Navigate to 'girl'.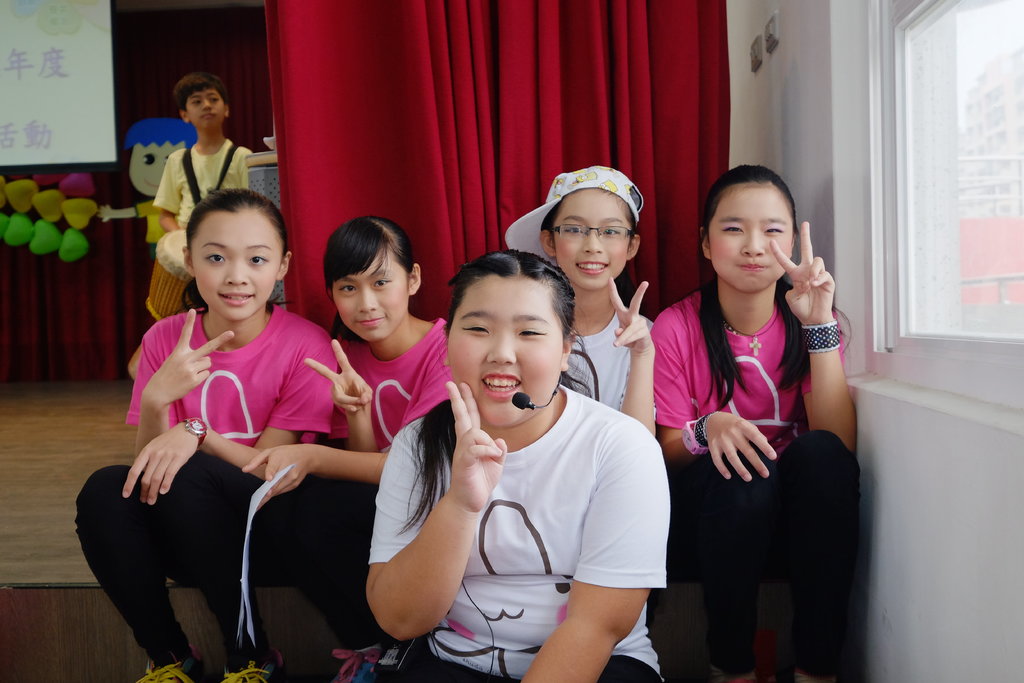
Navigation target: pyautogui.locateOnScreen(74, 190, 340, 682).
